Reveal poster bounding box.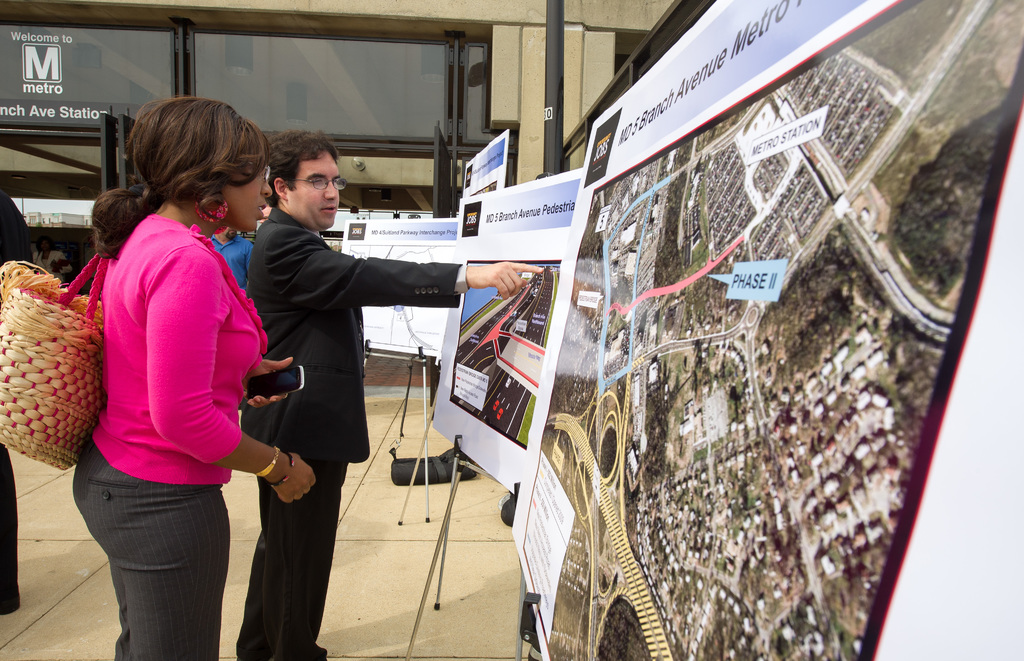
Revealed: 458 129 506 194.
